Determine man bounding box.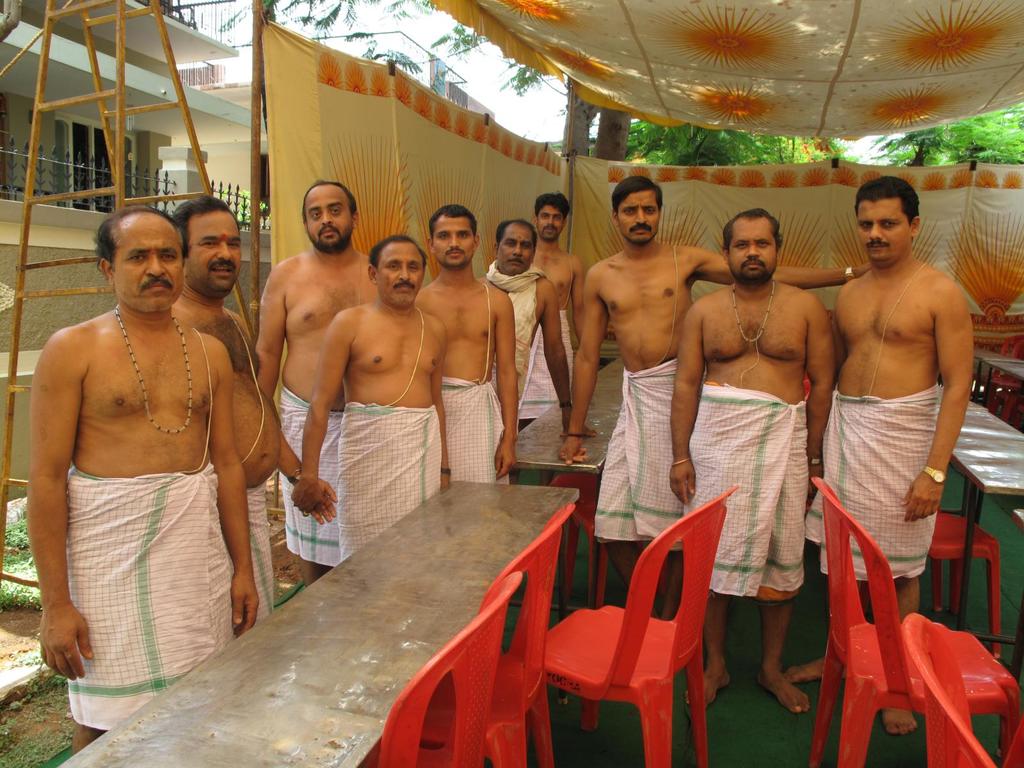
Determined: crop(173, 192, 335, 623).
